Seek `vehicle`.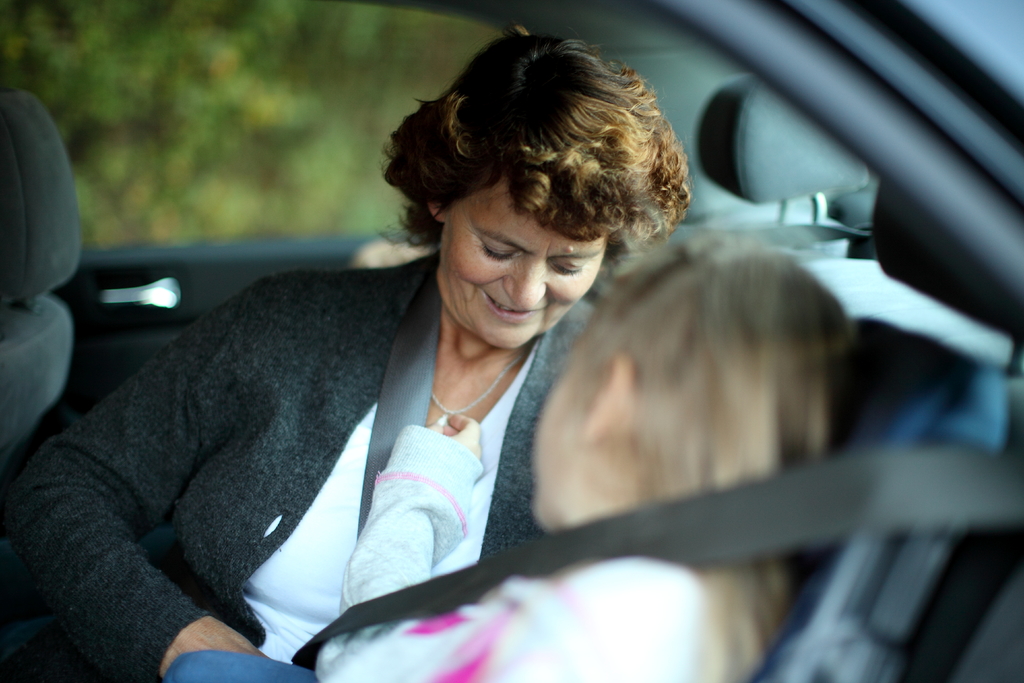
0 0 1023 682.
